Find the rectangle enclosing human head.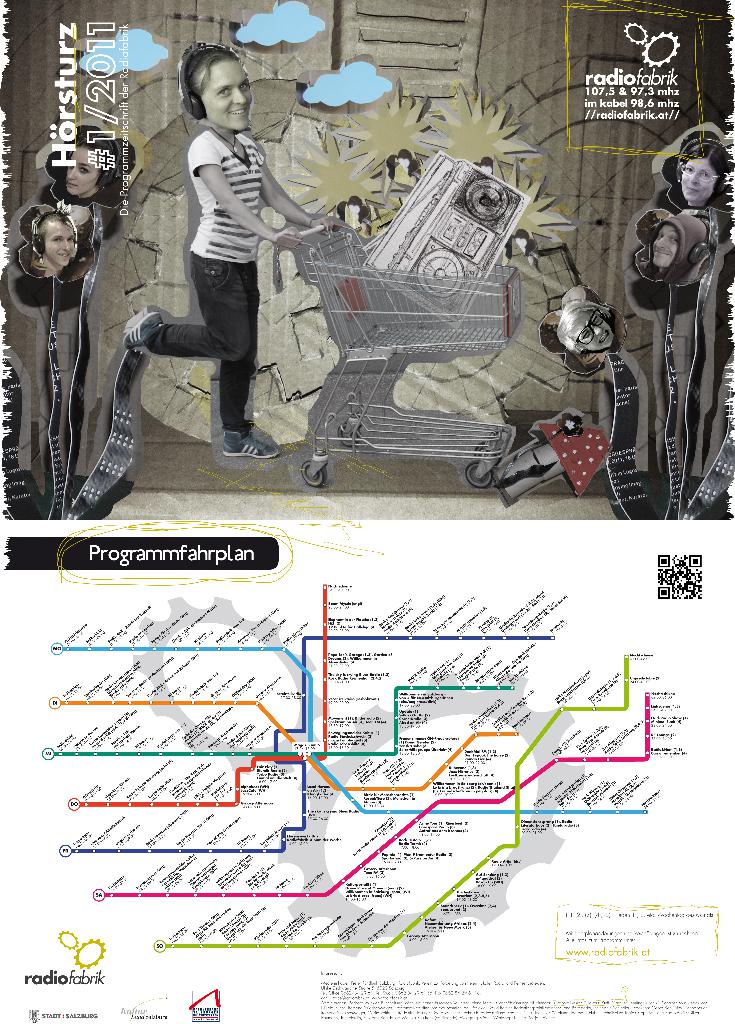
{"x1": 554, "y1": 300, "x2": 616, "y2": 352}.
